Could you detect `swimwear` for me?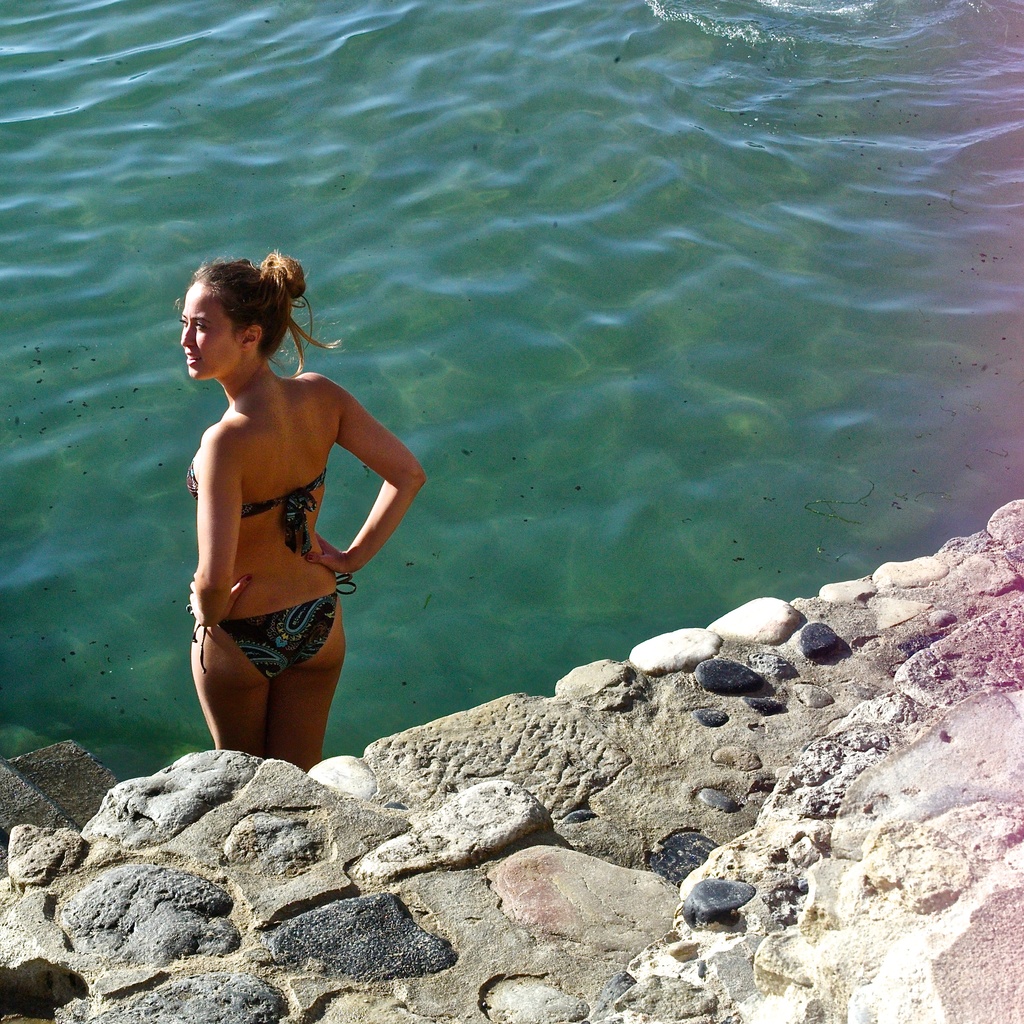
Detection result: {"x1": 190, "y1": 571, "x2": 358, "y2": 683}.
